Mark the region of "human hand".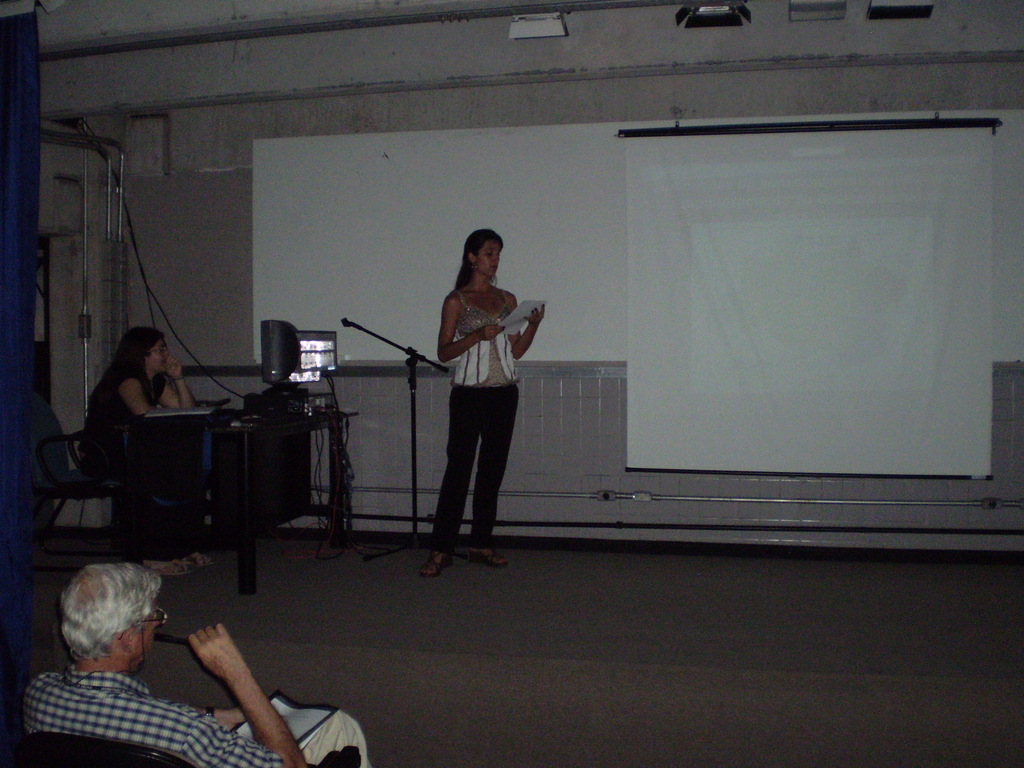
Region: (left=182, top=618, right=248, bottom=680).
